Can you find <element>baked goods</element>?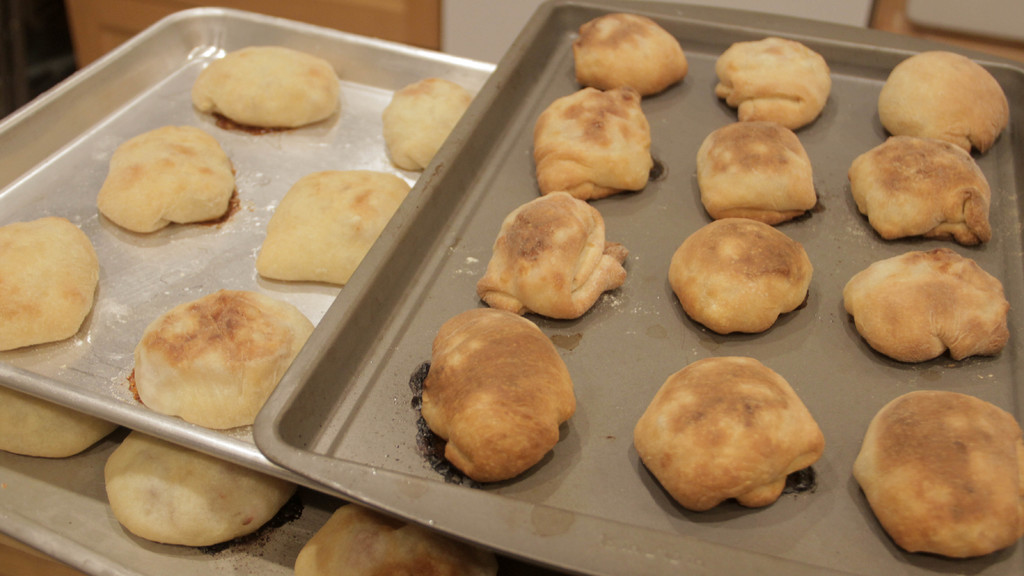
Yes, bounding box: l=0, t=211, r=97, b=351.
